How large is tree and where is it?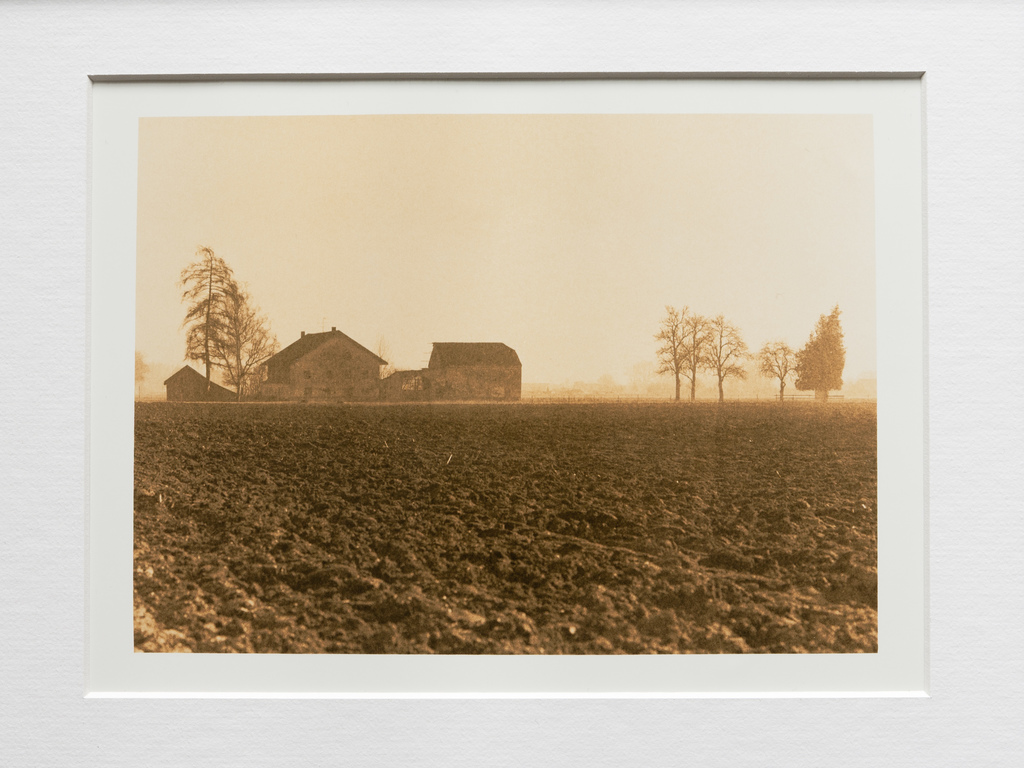
Bounding box: 795 298 845 406.
